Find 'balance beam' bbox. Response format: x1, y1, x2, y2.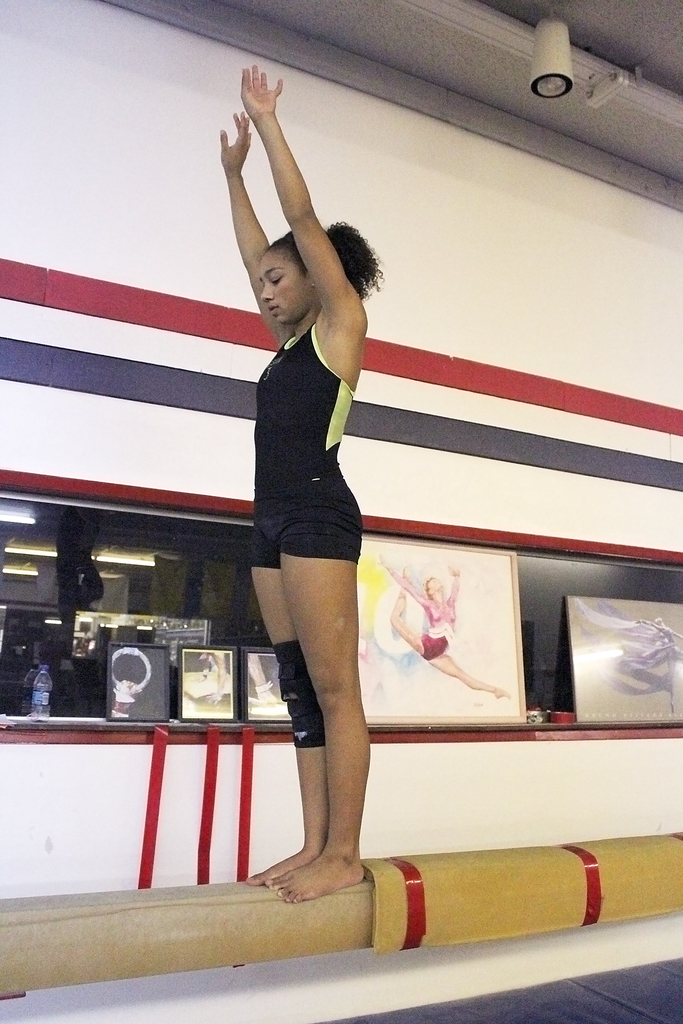
0, 832, 681, 998.
